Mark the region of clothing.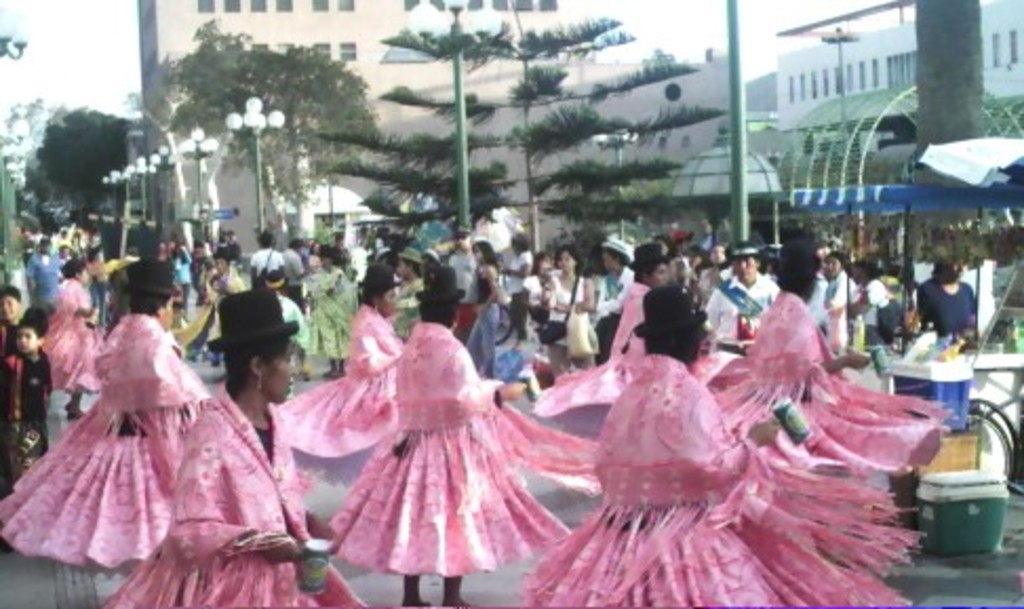
Region: l=702, t=259, r=767, b=343.
